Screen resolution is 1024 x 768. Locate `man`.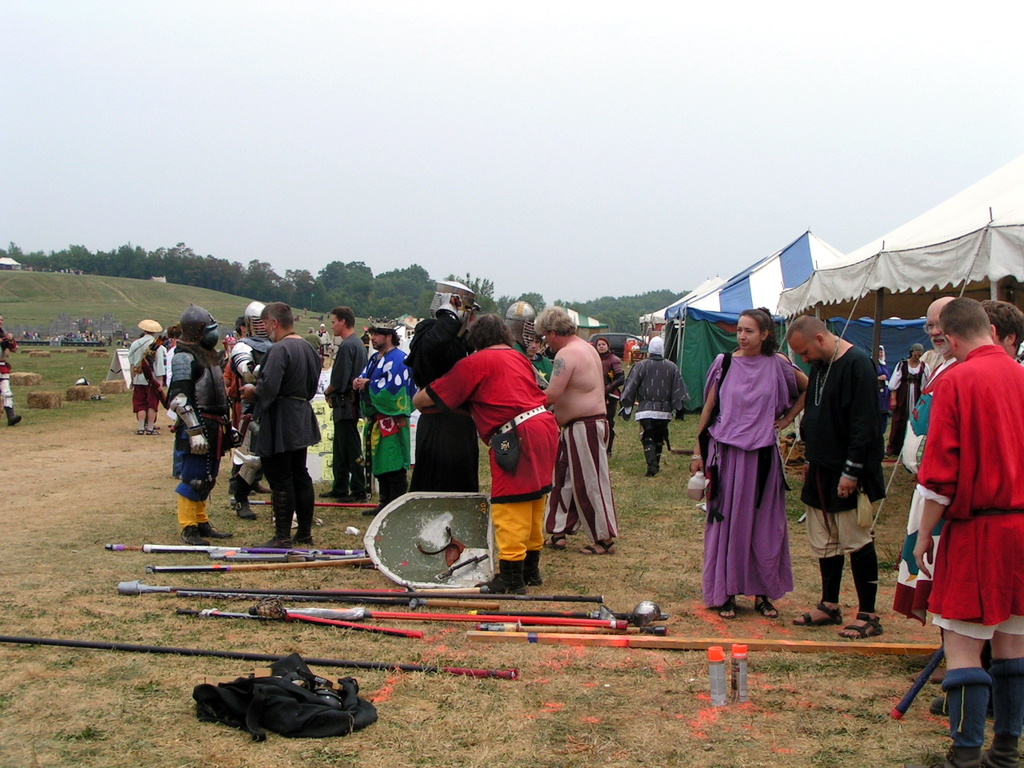
region(896, 281, 1018, 741).
